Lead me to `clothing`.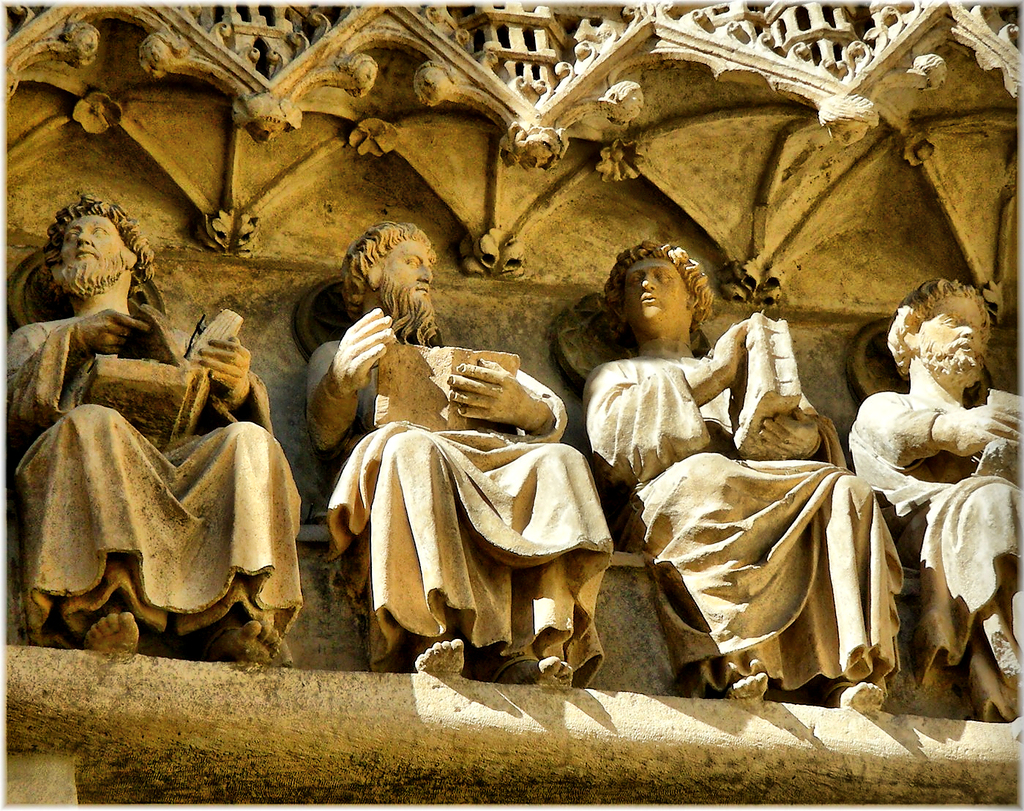
Lead to 9,310,304,649.
